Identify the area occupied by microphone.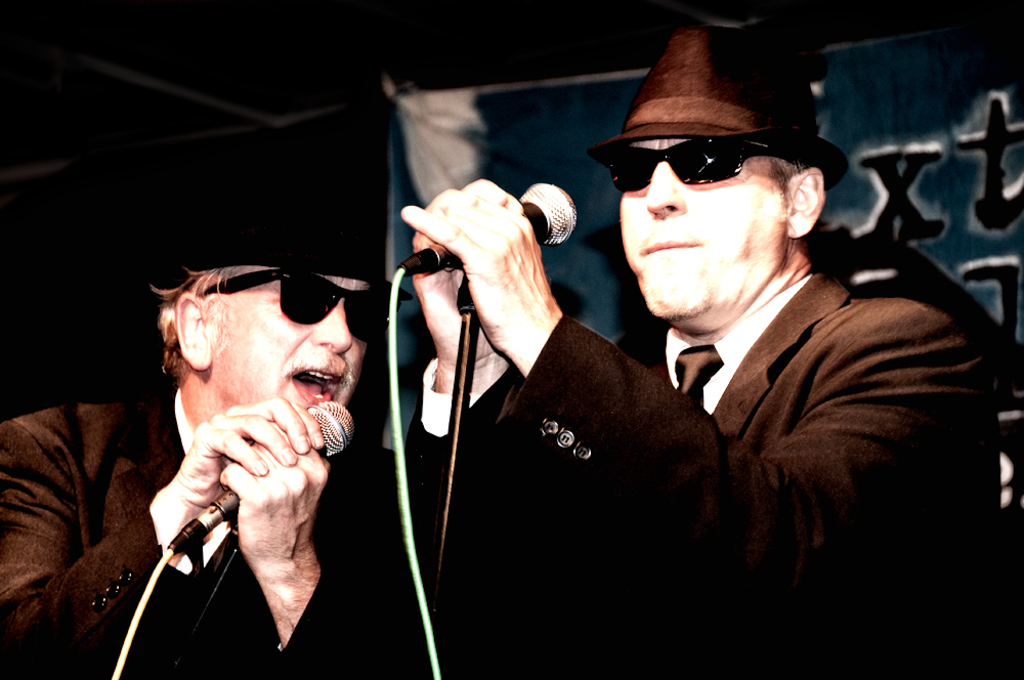
Area: l=430, t=180, r=580, b=270.
